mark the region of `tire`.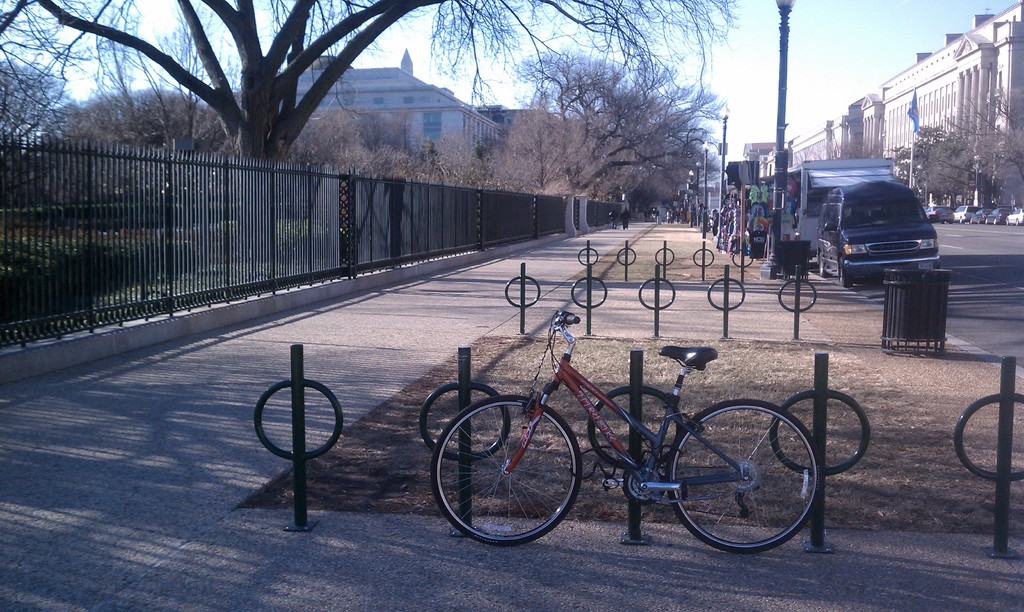
Region: 968/216/976/220.
